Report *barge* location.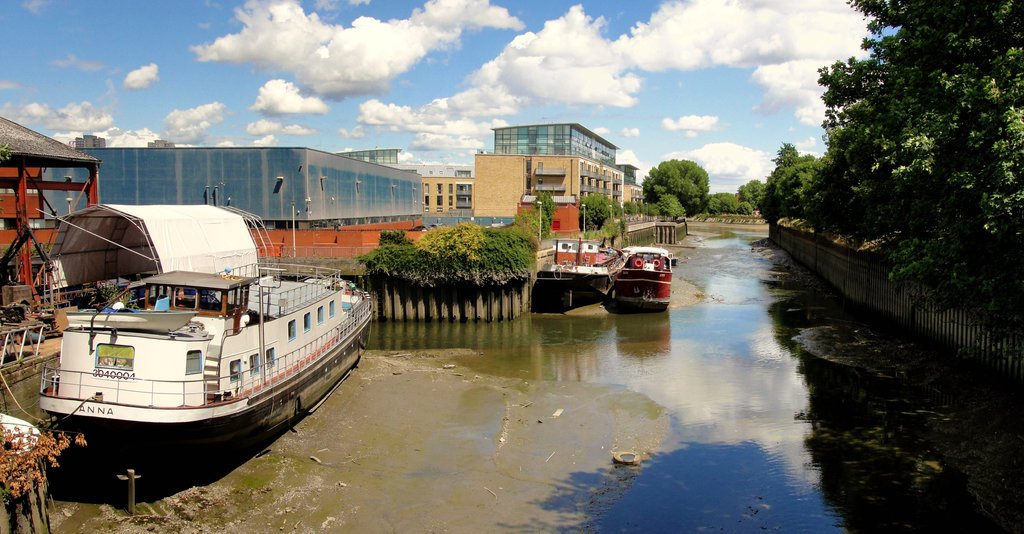
Report: <bbox>614, 251, 672, 313</bbox>.
